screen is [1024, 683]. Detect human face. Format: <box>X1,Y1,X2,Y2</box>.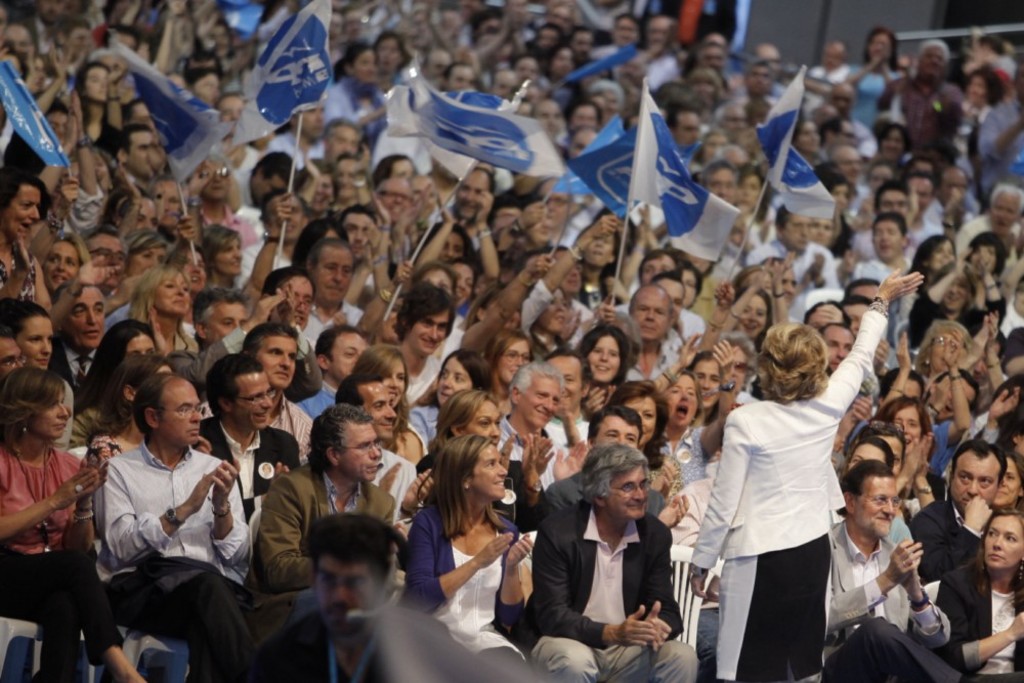
<box>457,171,489,220</box>.
